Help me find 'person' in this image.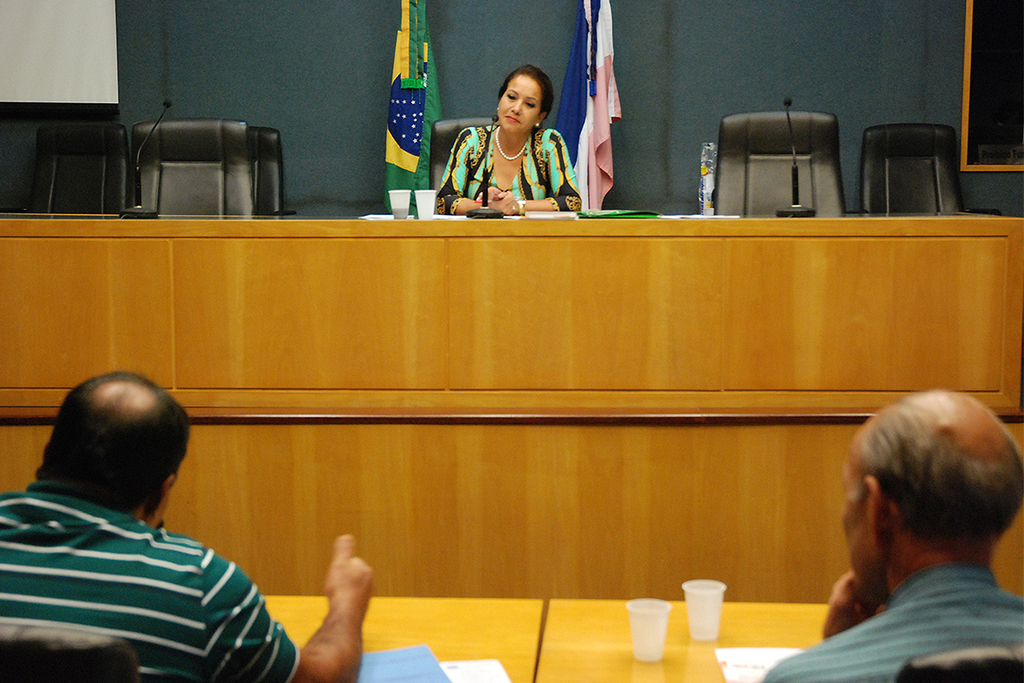
Found it: (left=759, top=392, right=1023, bottom=682).
